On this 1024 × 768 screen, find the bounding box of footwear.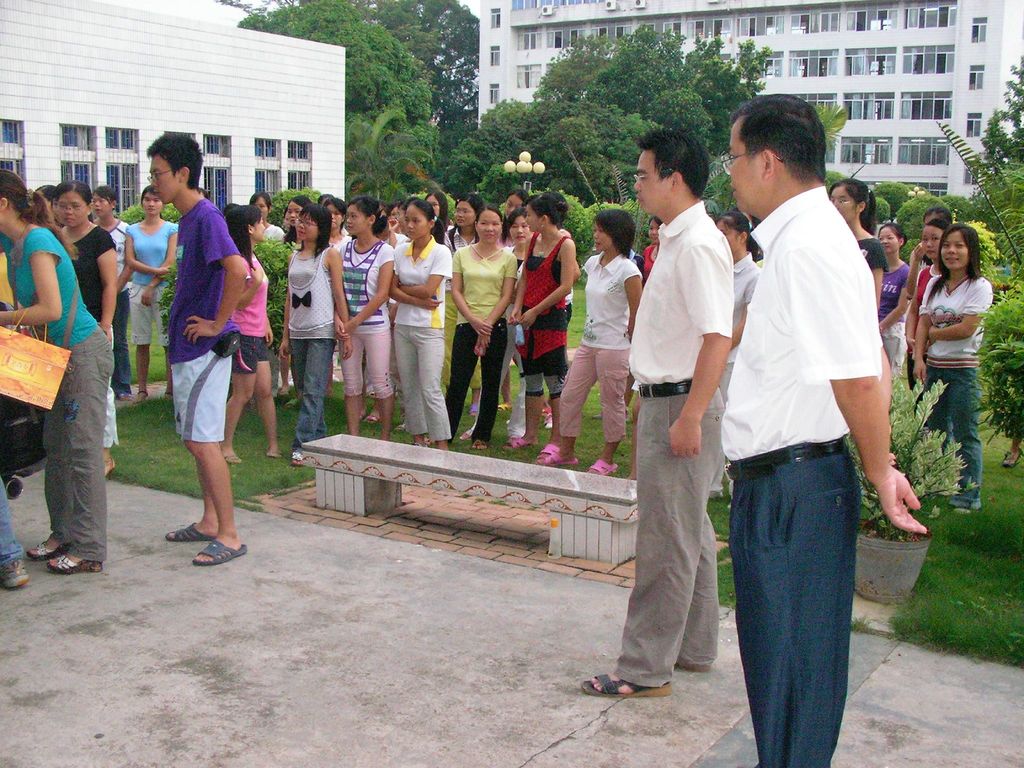
Bounding box: 290,452,303,468.
